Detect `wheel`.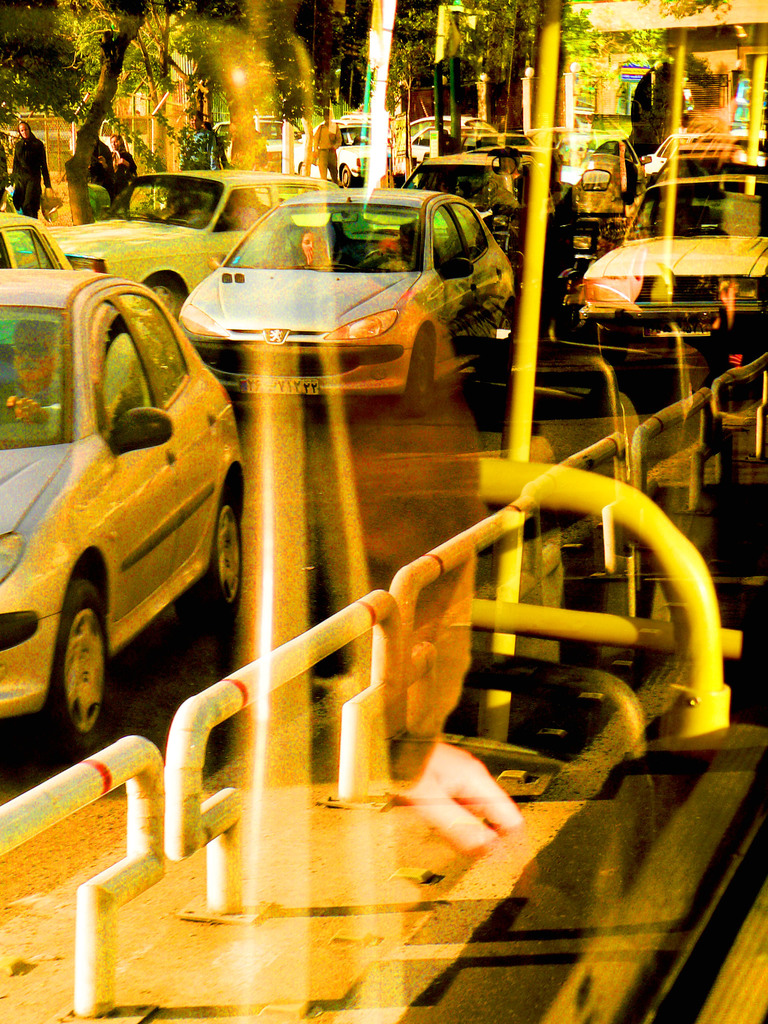
Detected at 29, 560, 107, 745.
